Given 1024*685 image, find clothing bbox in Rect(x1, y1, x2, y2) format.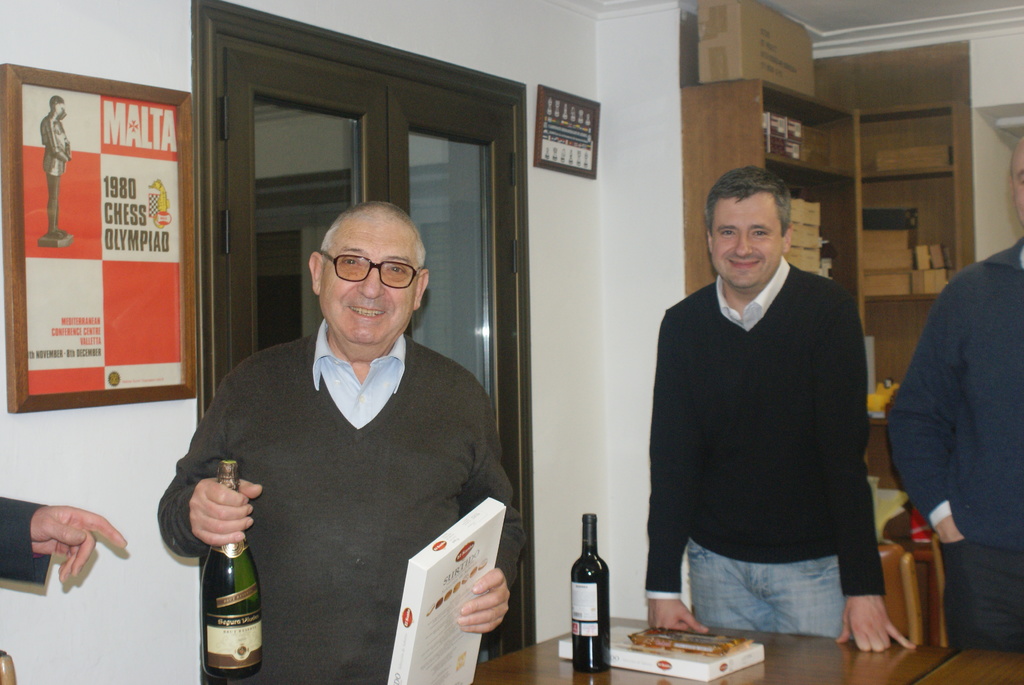
Rect(0, 492, 47, 588).
